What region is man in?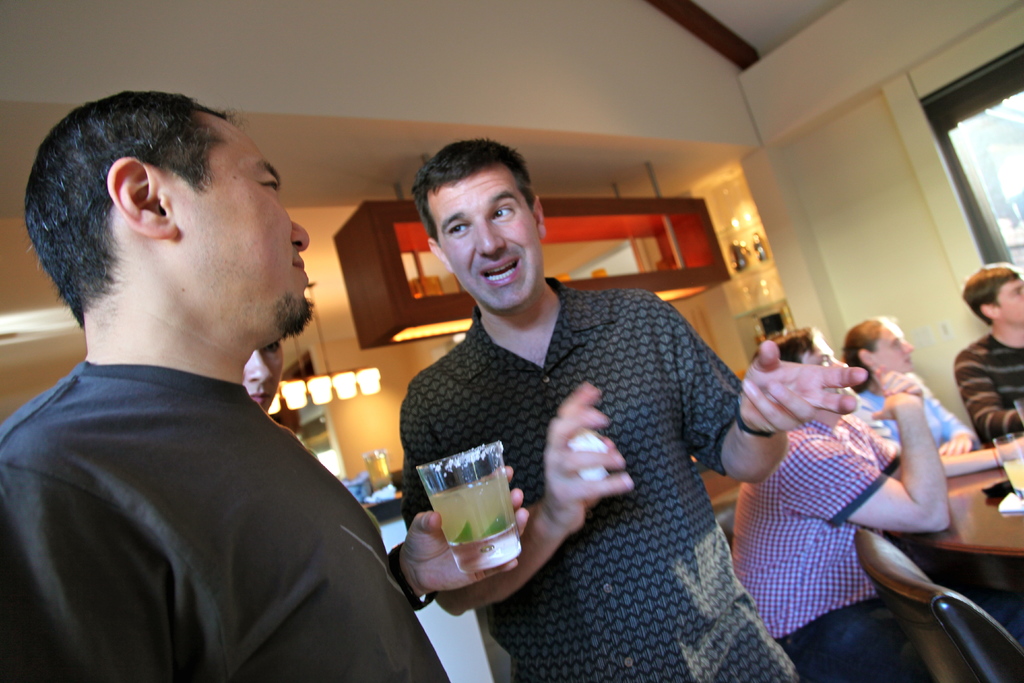
(0,86,420,671).
